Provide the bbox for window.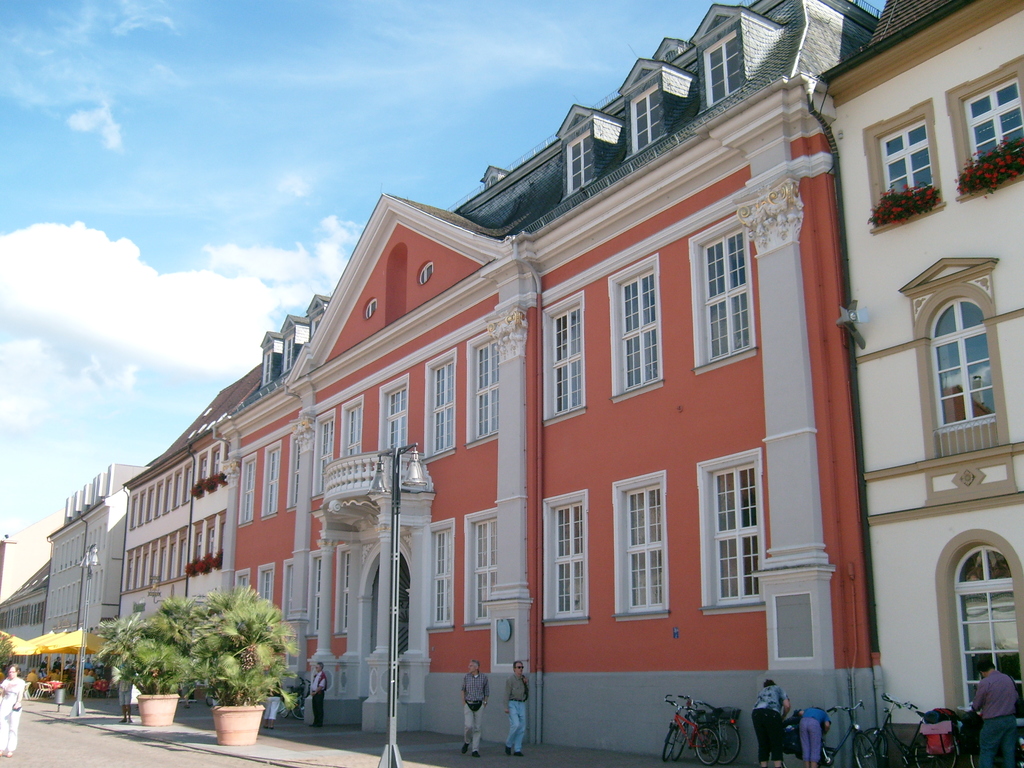
(689, 226, 759, 364).
